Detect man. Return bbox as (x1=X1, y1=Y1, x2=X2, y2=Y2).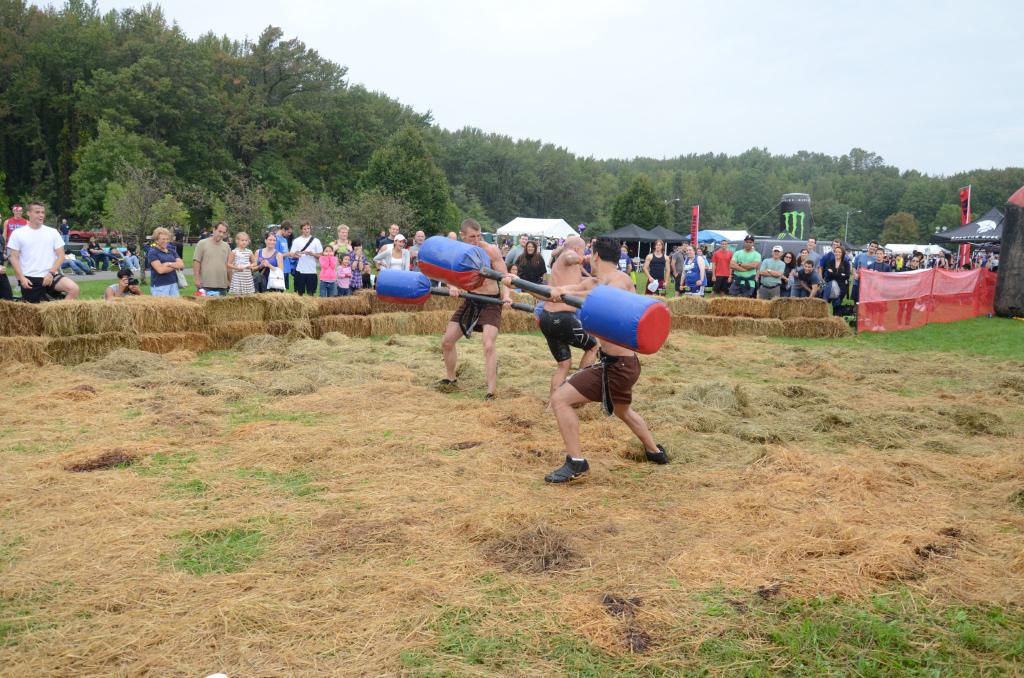
(x1=378, y1=222, x2=401, y2=252).
